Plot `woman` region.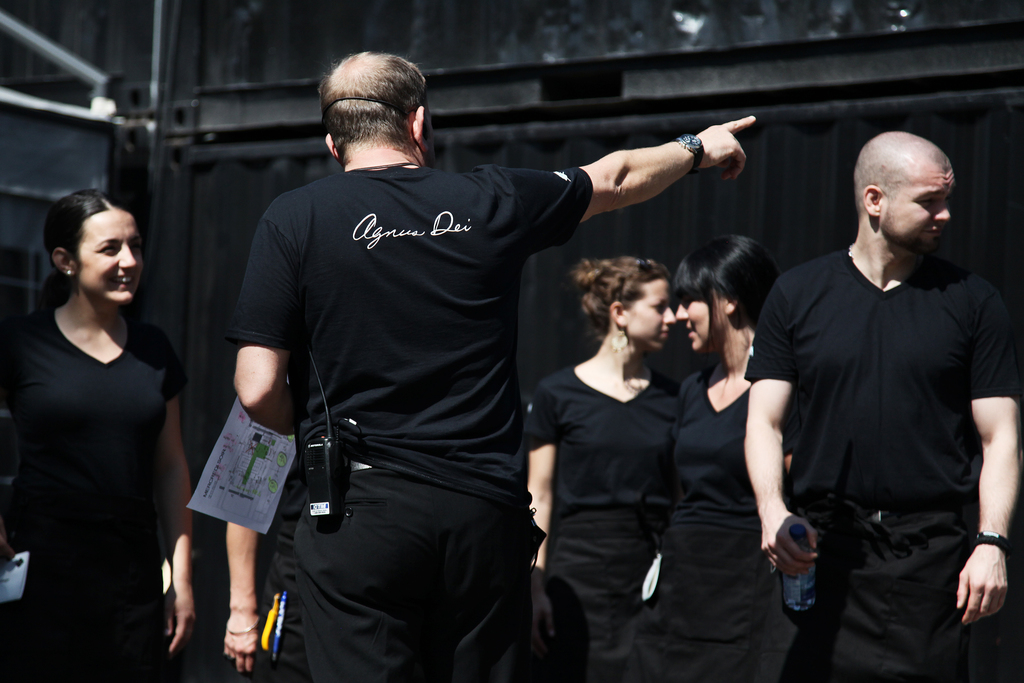
Plotted at x1=0, y1=195, x2=192, y2=682.
